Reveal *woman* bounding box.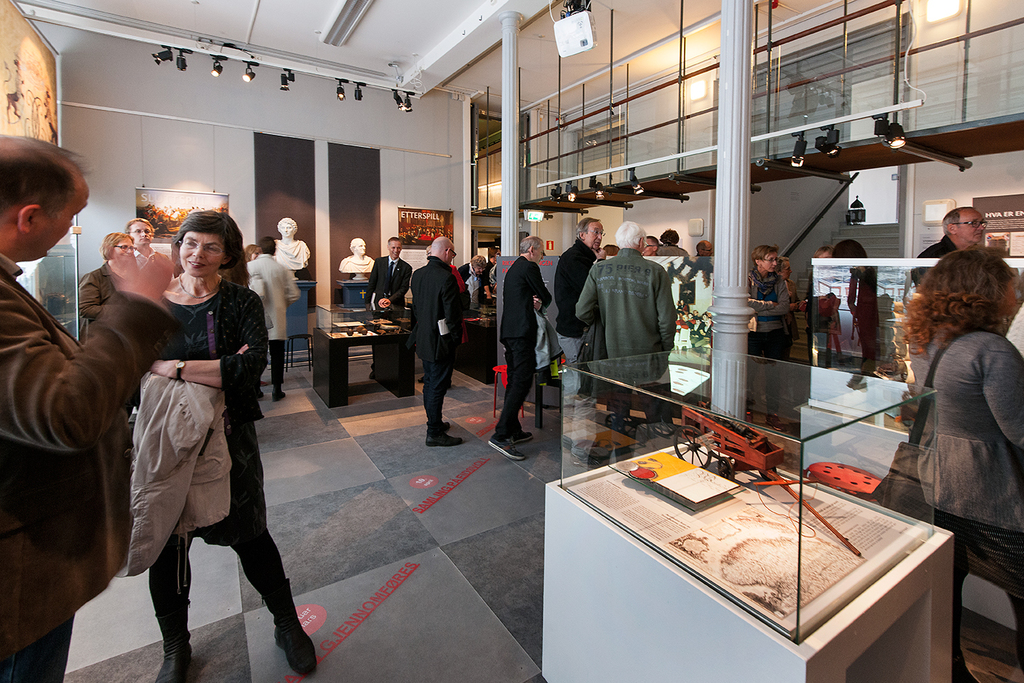
Revealed: Rect(889, 245, 1015, 682).
